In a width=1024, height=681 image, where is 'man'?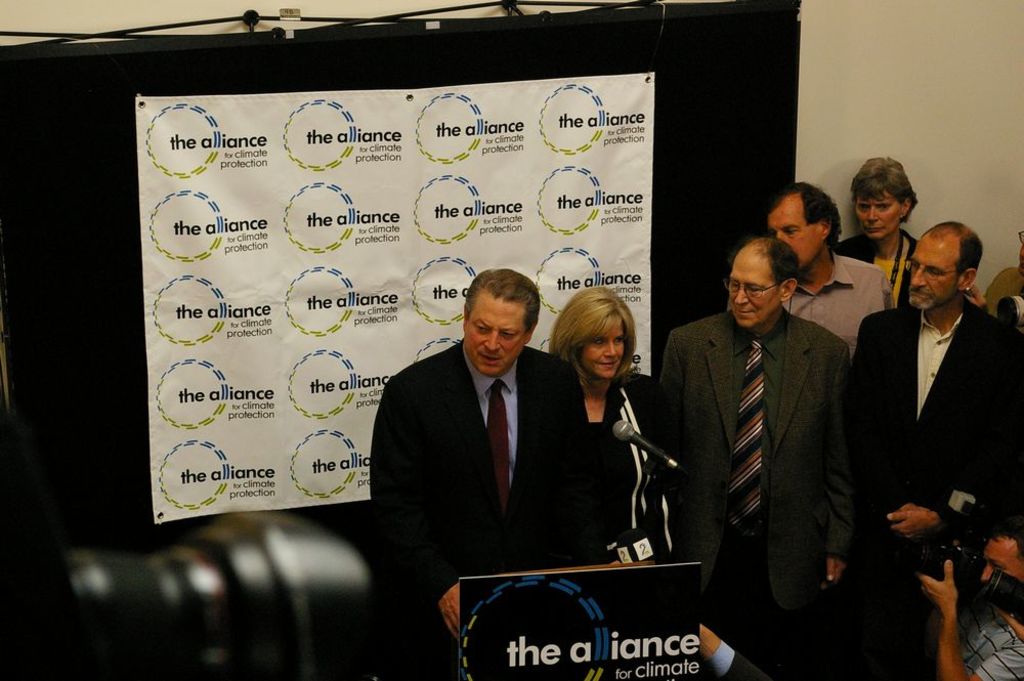
<region>918, 536, 1023, 680</region>.
